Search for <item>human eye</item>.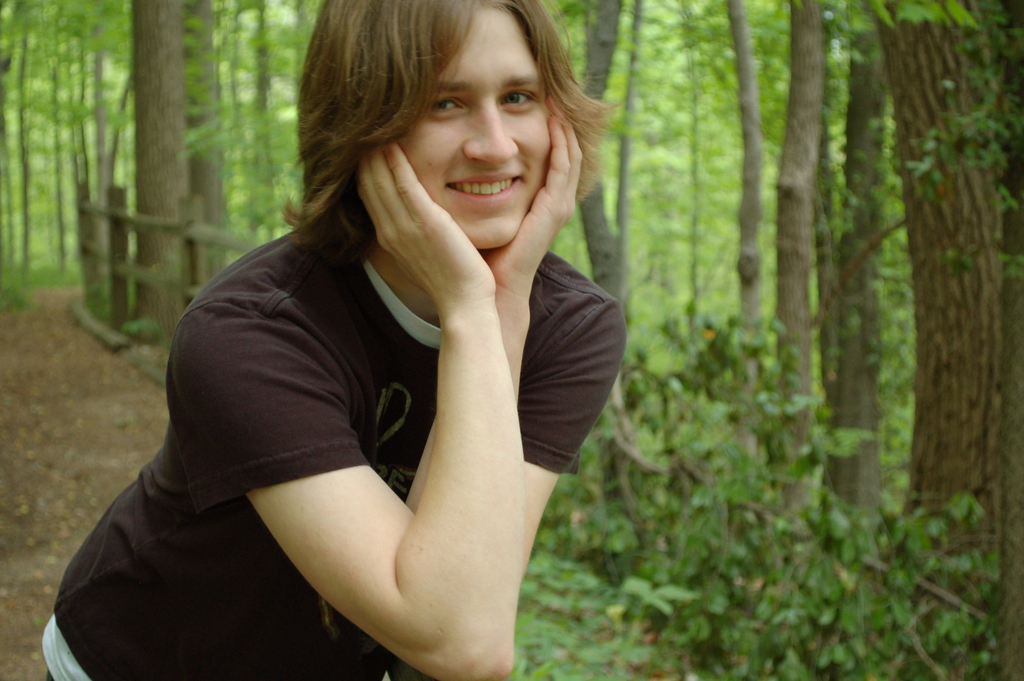
Found at (418, 88, 472, 119).
